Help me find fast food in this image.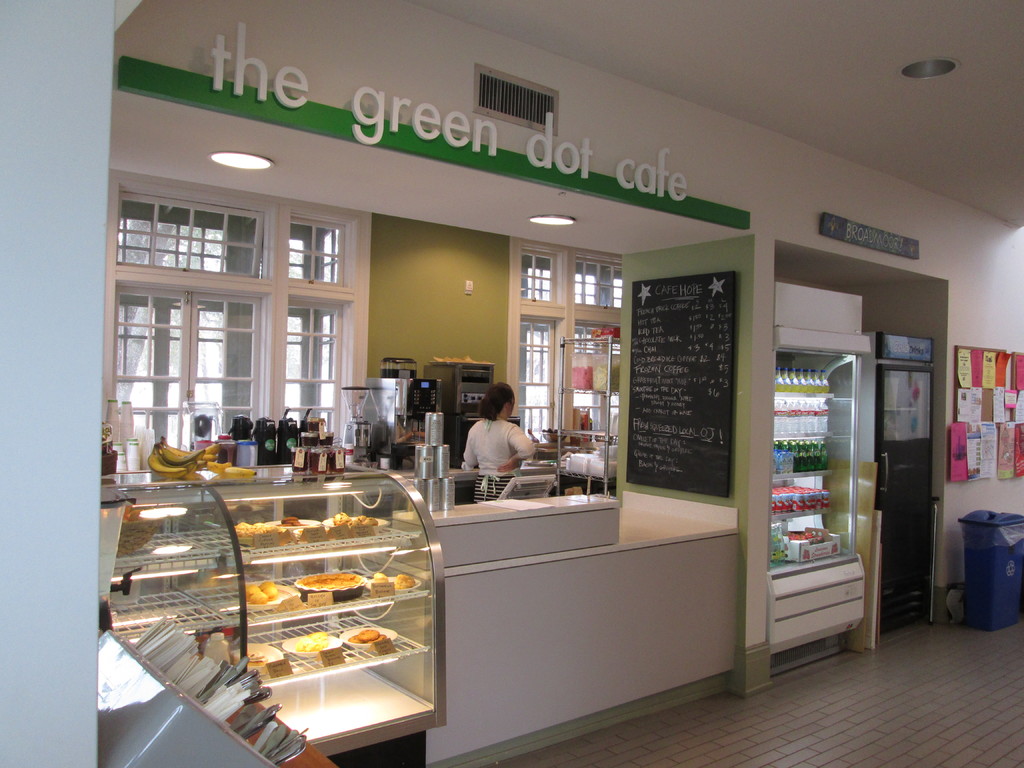
Found it: left=394, top=574, right=415, bottom=589.
